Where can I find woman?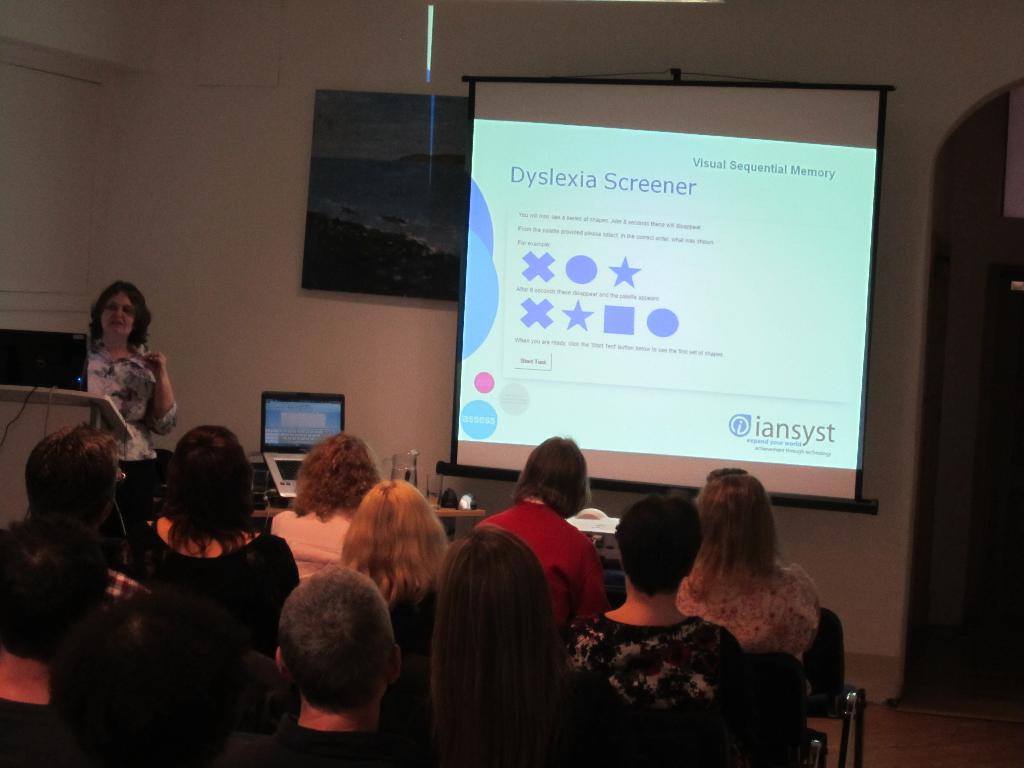
You can find it at left=424, top=524, right=627, bottom=767.
